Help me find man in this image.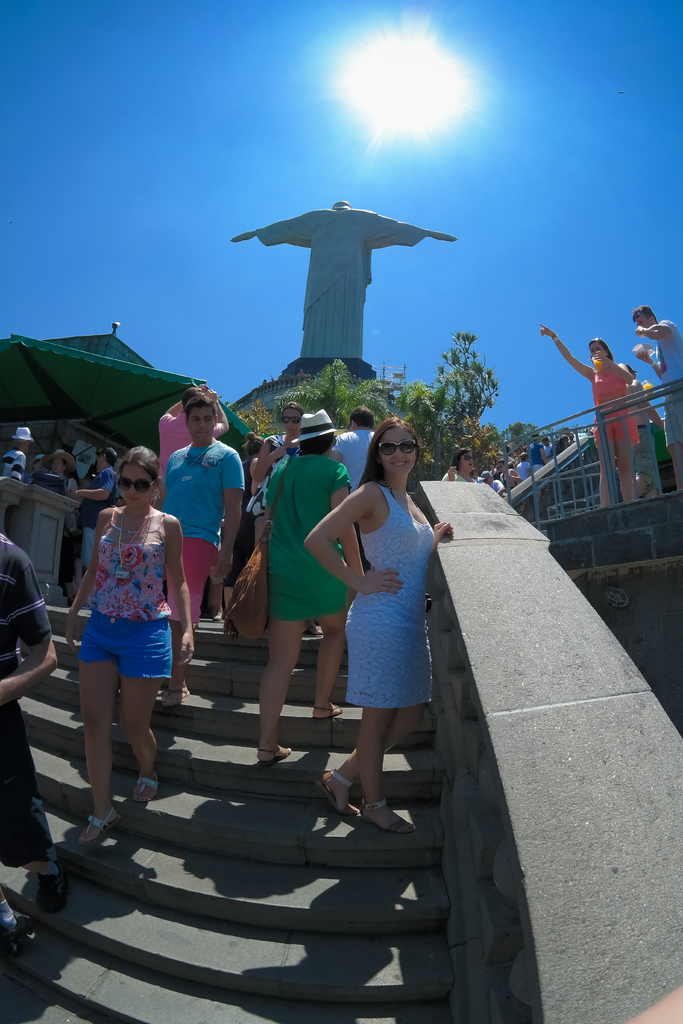
Found it: (x1=628, y1=303, x2=682, y2=488).
